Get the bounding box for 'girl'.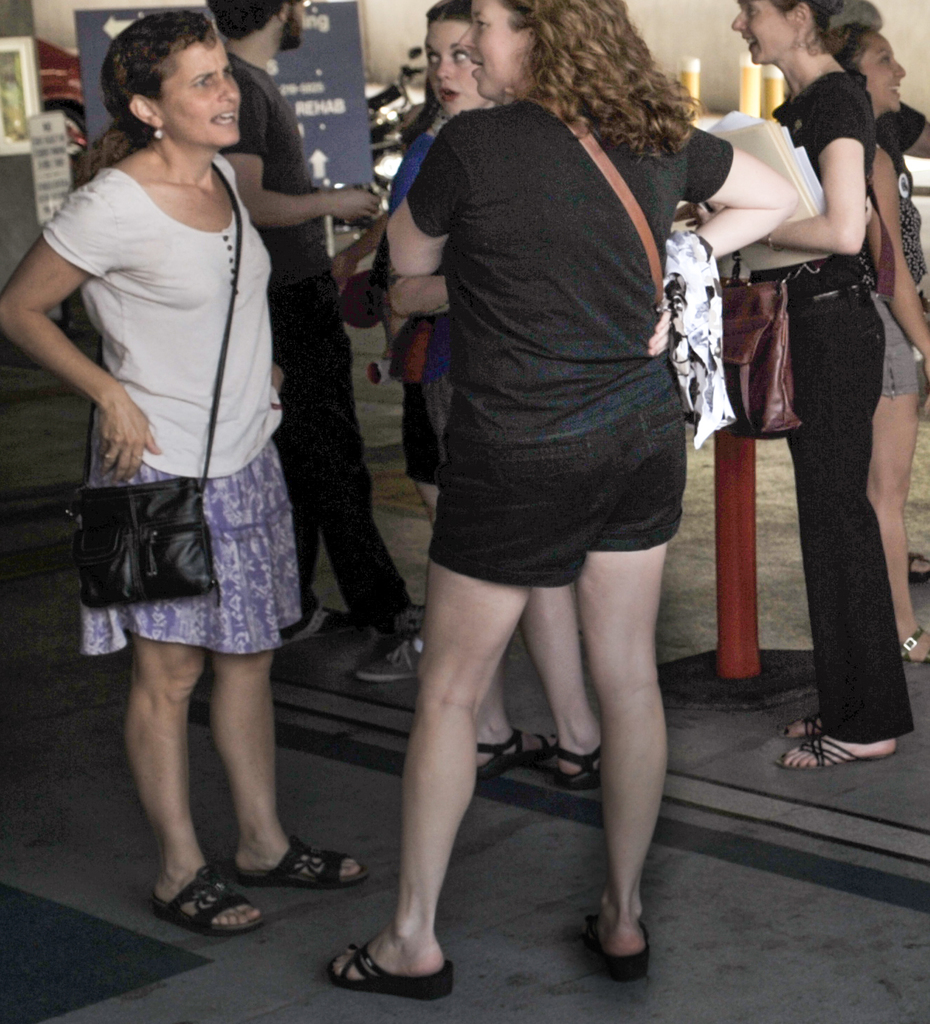
box(342, 0, 603, 785).
